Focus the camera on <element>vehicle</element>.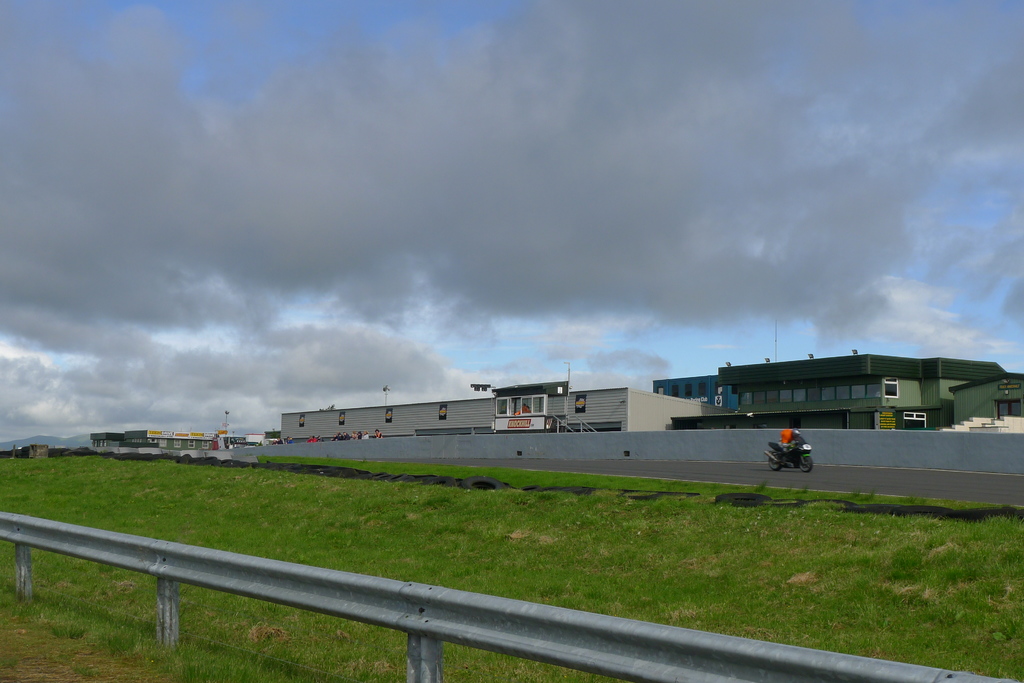
Focus region: 765,432,822,488.
